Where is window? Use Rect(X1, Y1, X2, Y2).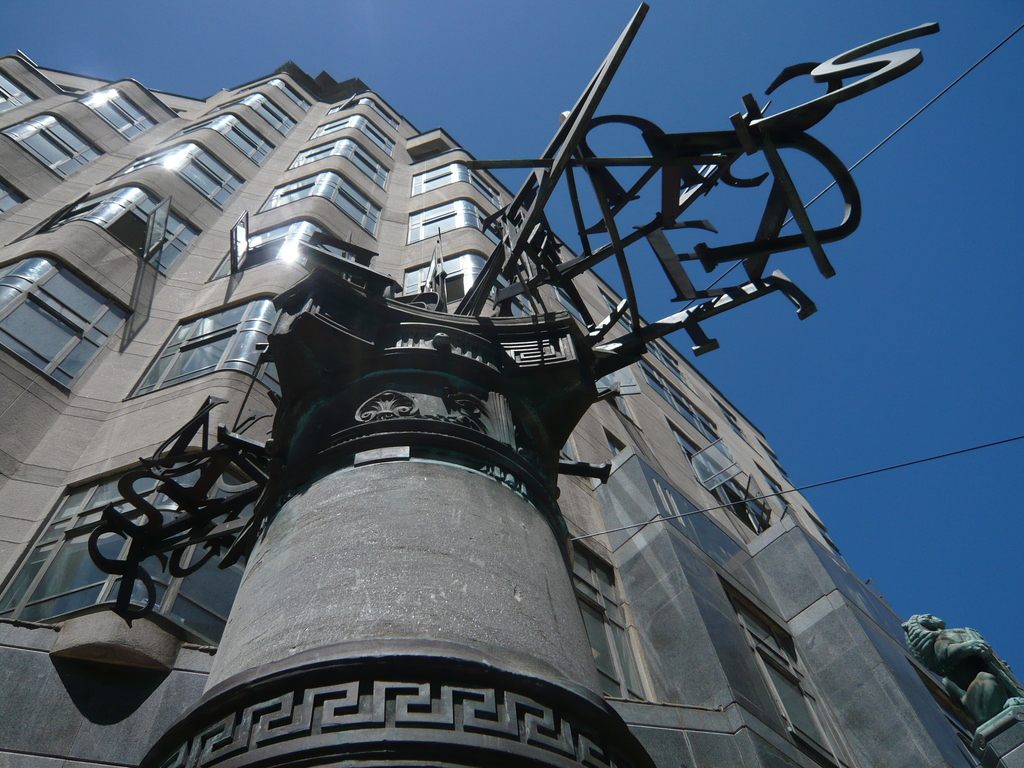
Rect(672, 420, 770, 527).
